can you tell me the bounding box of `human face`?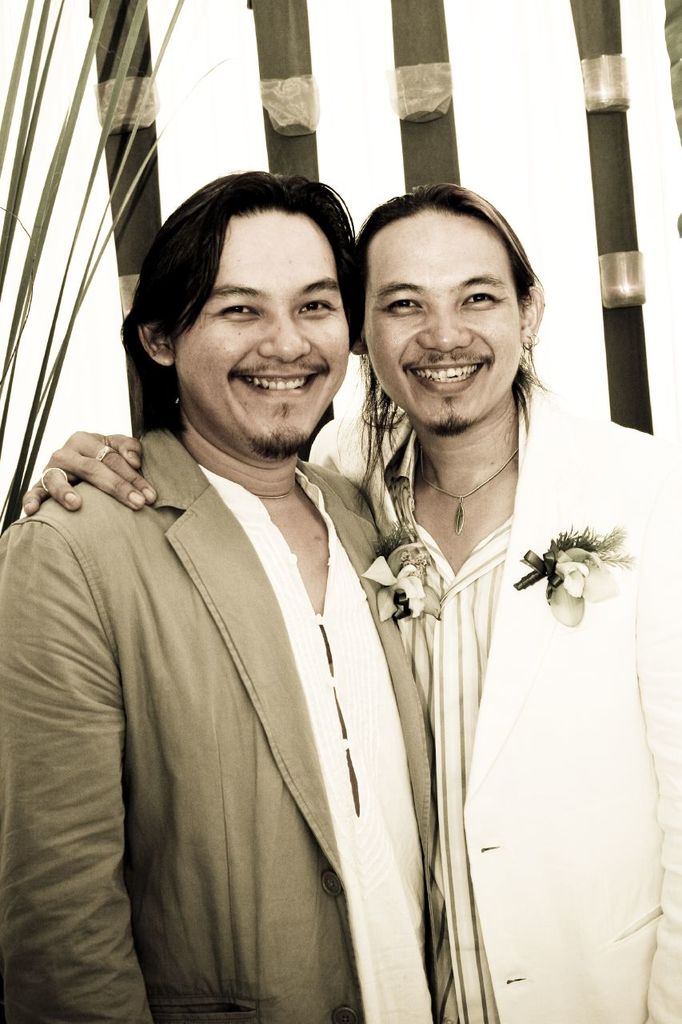
BBox(169, 210, 348, 454).
